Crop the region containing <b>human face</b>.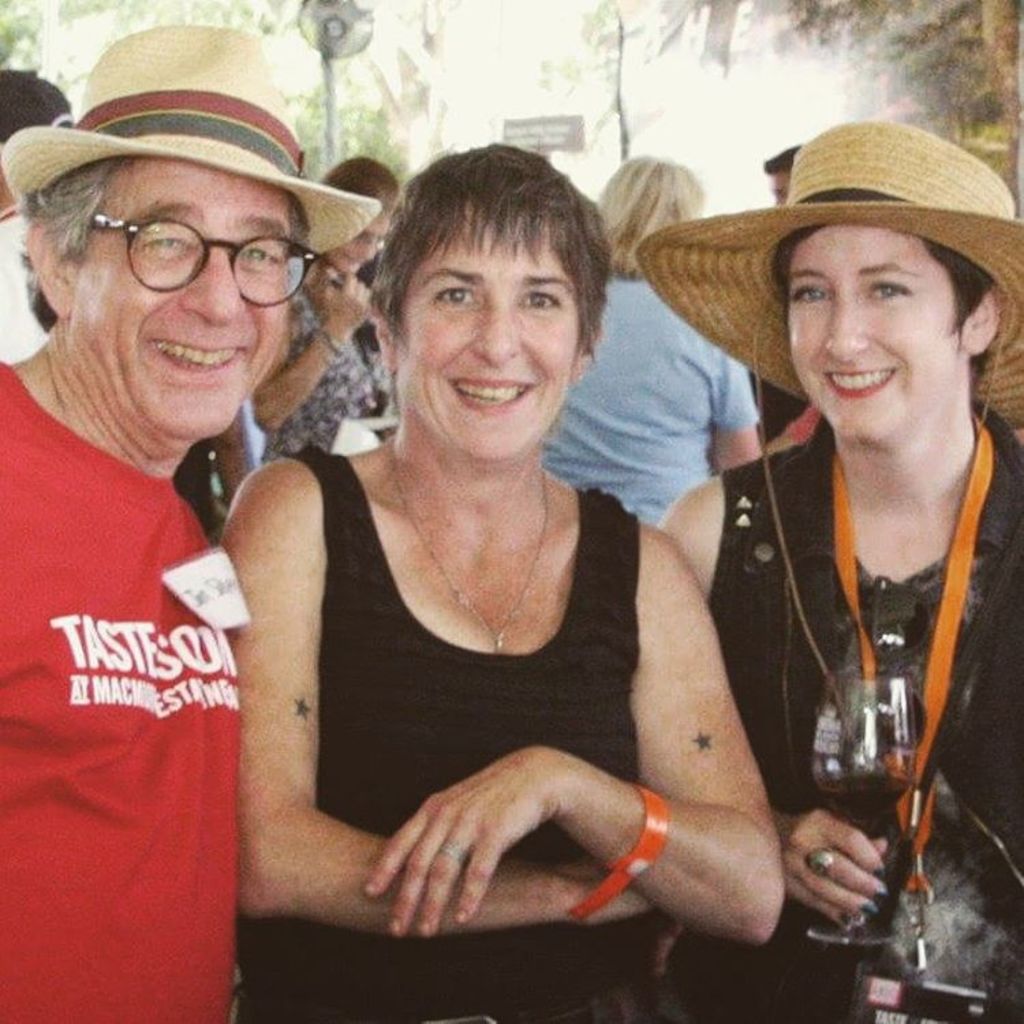
Crop region: box(66, 158, 313, 440).
